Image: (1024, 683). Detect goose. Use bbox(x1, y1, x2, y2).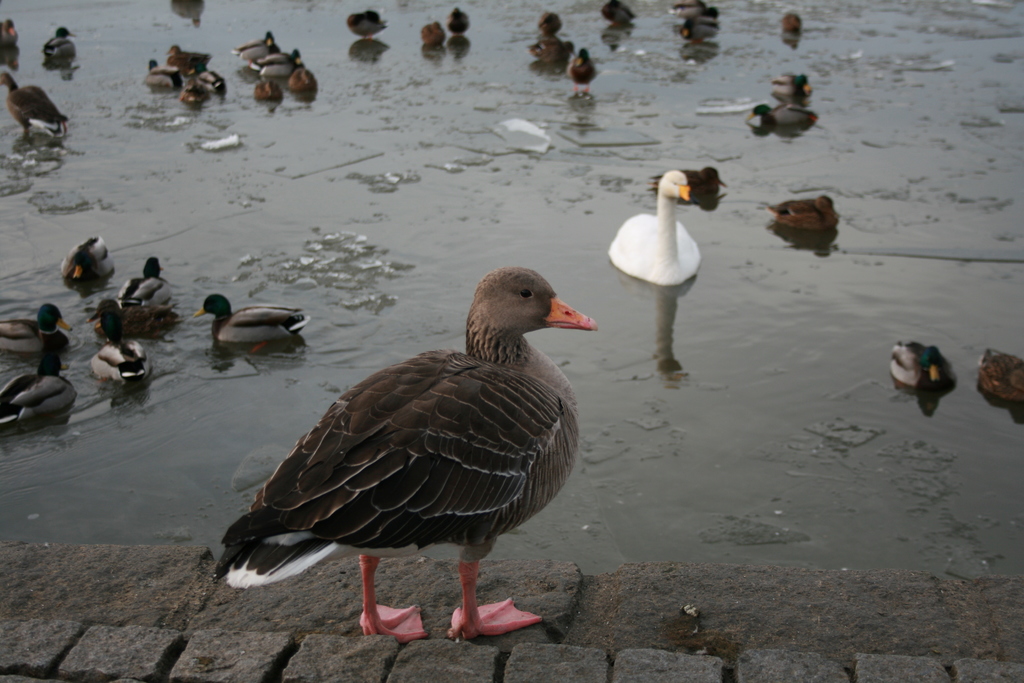
bbox(744, 72, 812, 136).
